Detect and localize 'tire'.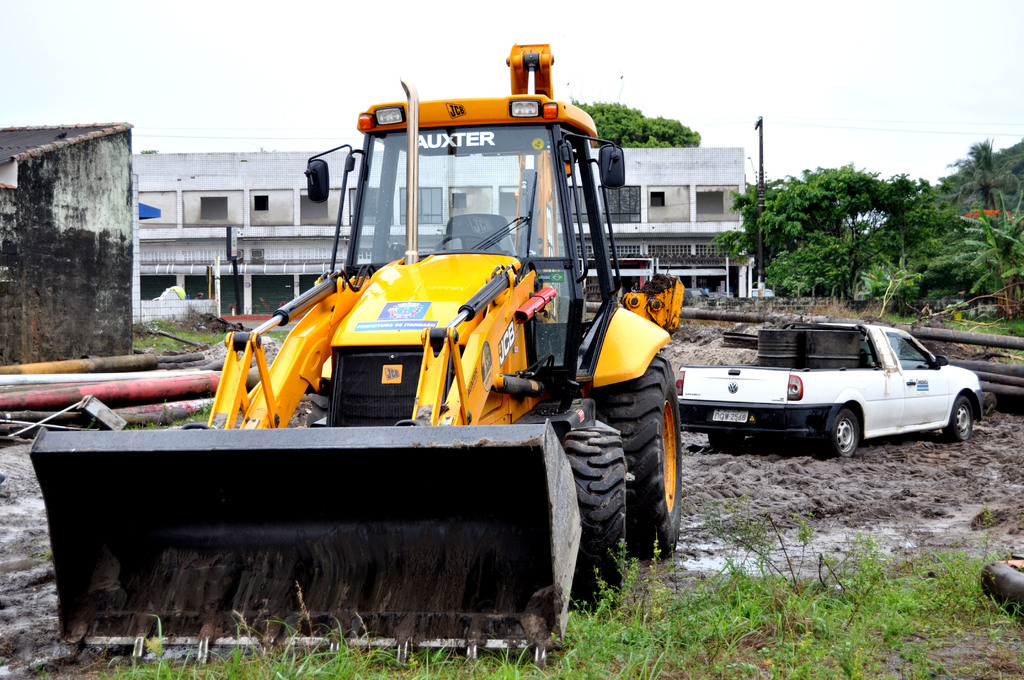
Localized at locate(597, 353, 694, 569).
